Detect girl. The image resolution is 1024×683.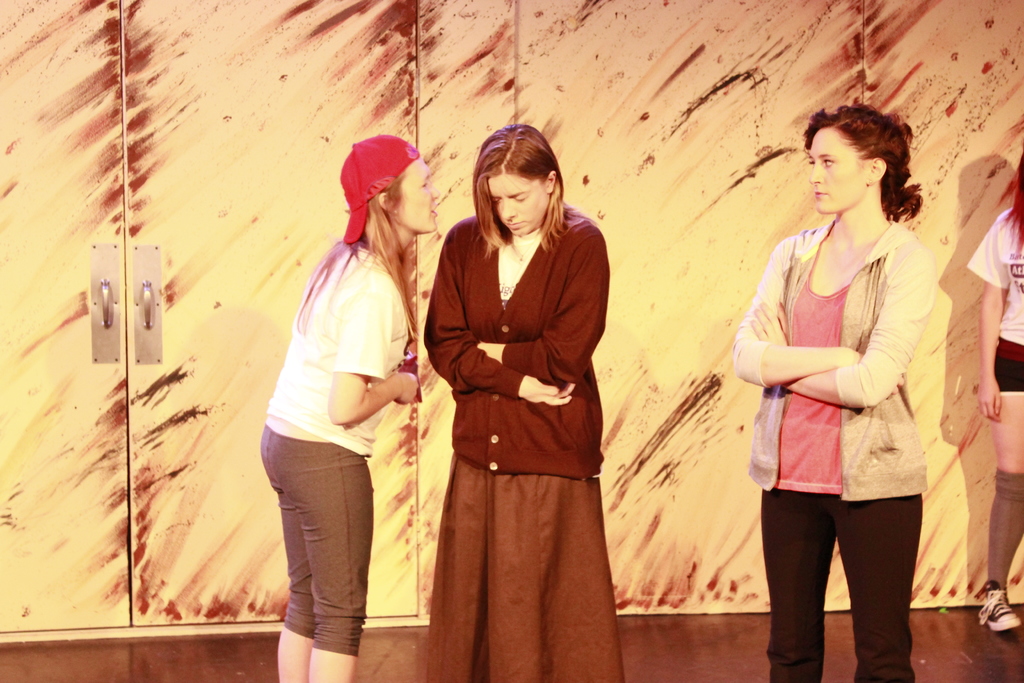
[x1=260, y1=130, x2=438, y2=682].
